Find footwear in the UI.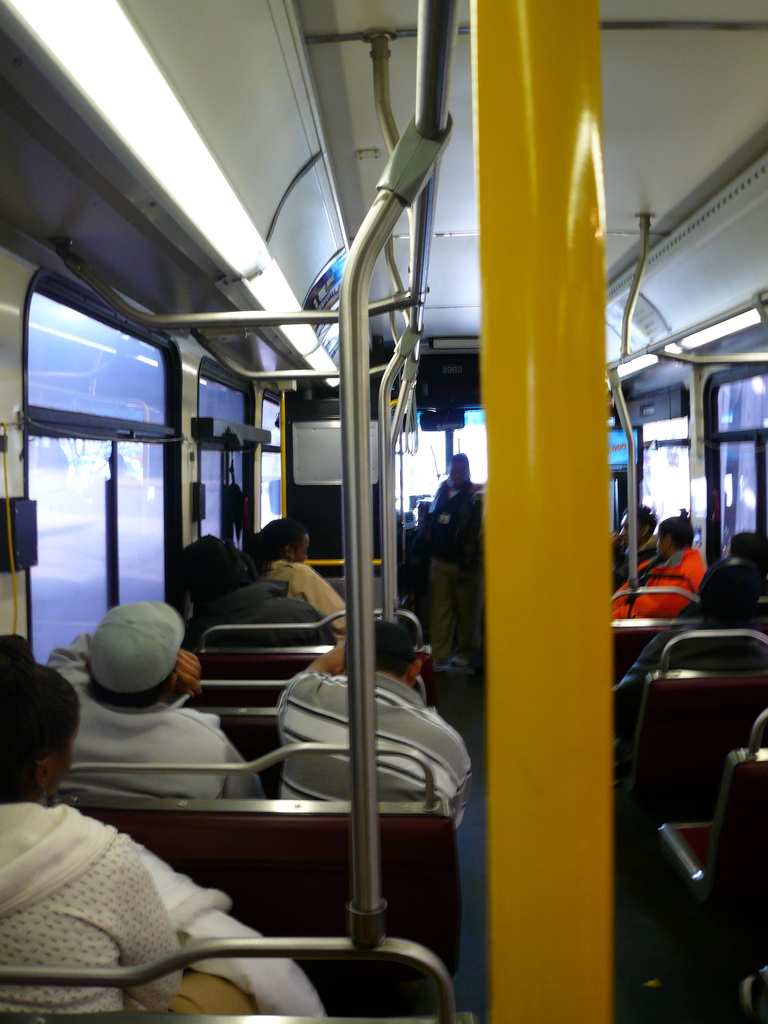
UI element at x1=452, y1=652, x2=474, y2=674.
